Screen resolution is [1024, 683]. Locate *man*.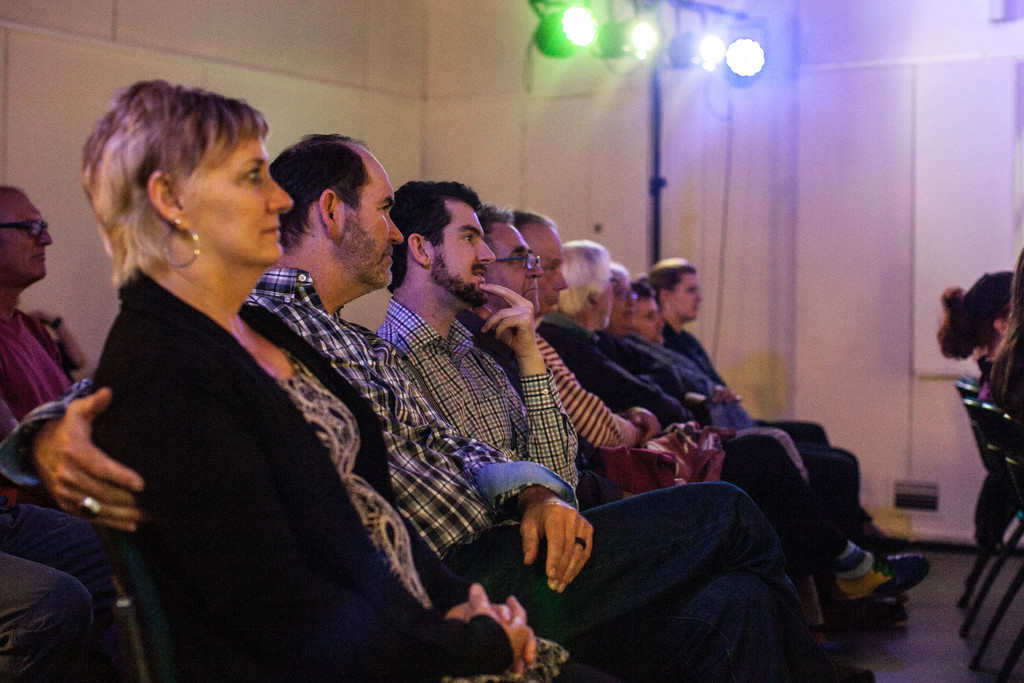
BBox(513, 210, 566, 315).
